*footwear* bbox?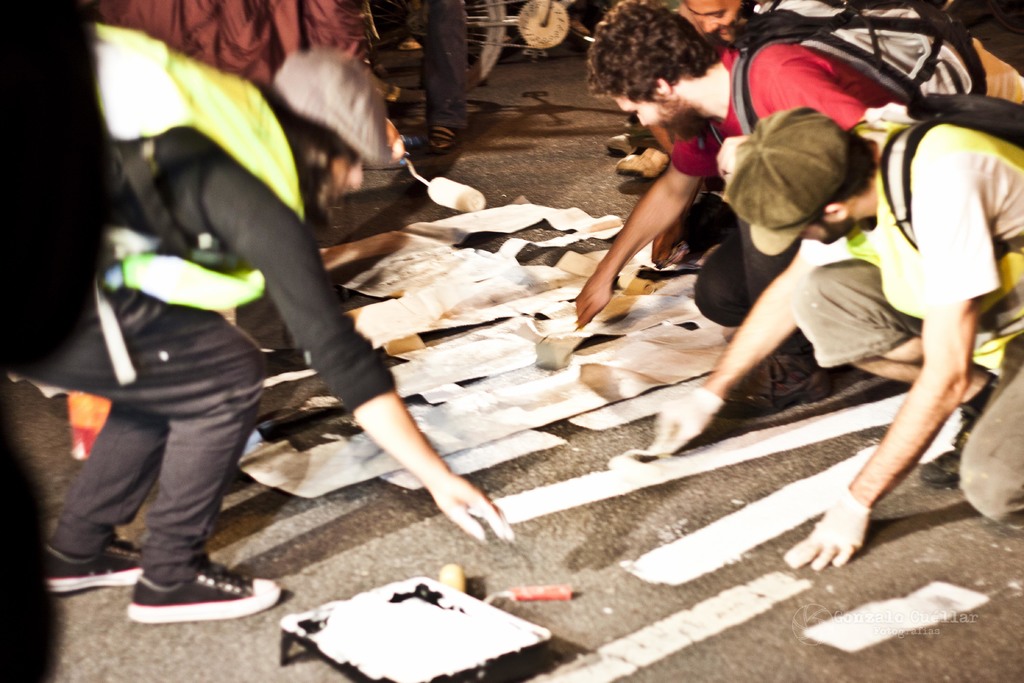
718, 351, 836, 415
